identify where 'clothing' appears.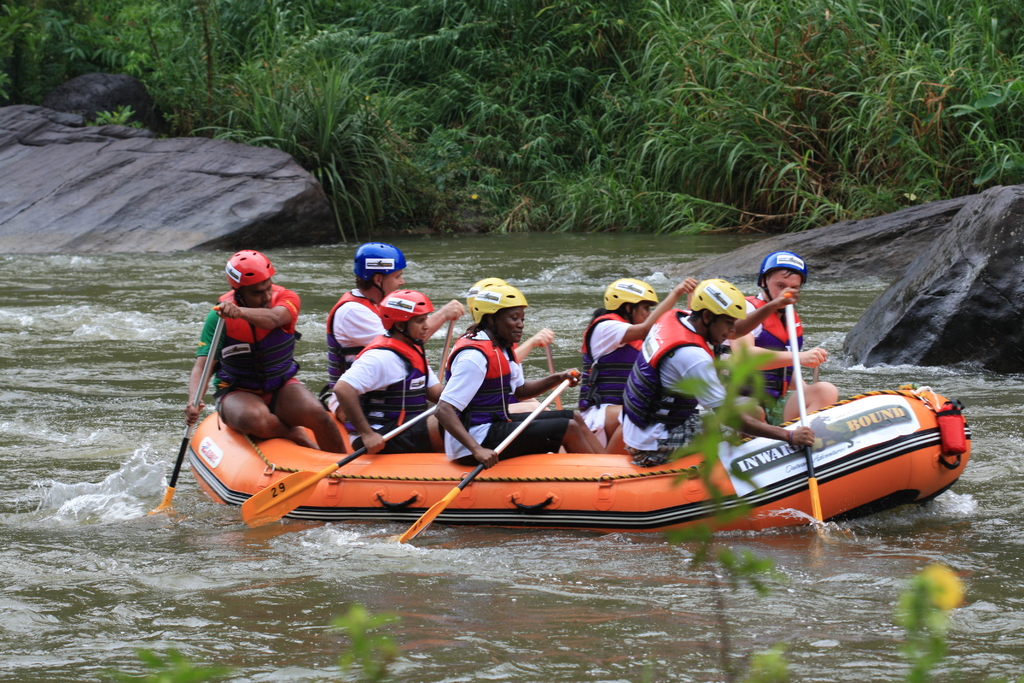
Appears at <bbox>583, 303, 648, 448</bbox>.
